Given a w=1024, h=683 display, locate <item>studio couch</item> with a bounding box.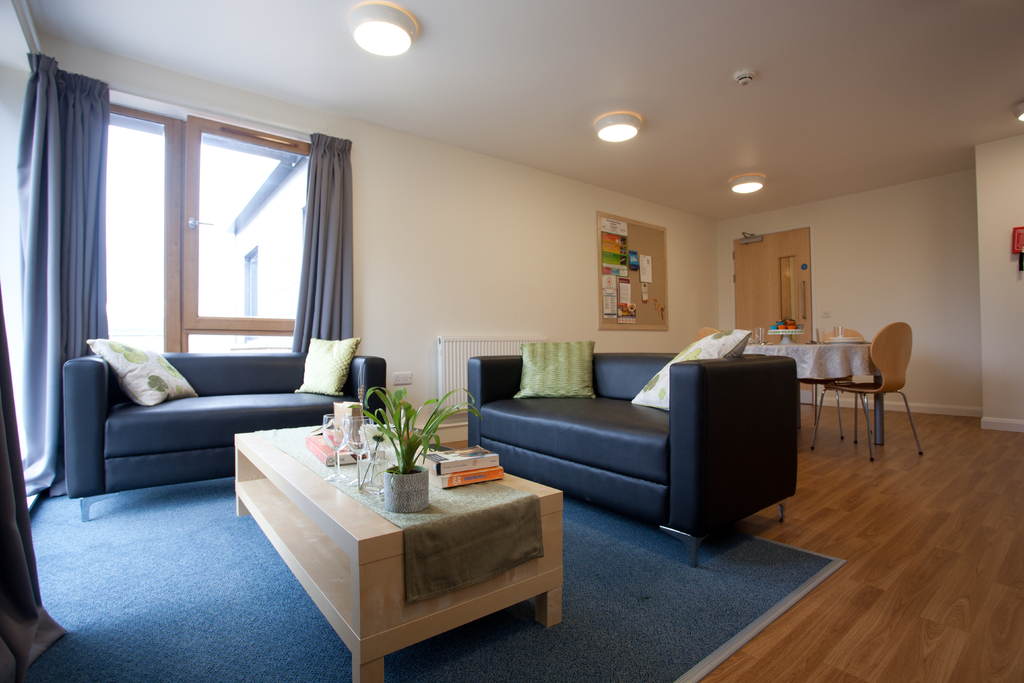
Located: 64,328,387,517.
